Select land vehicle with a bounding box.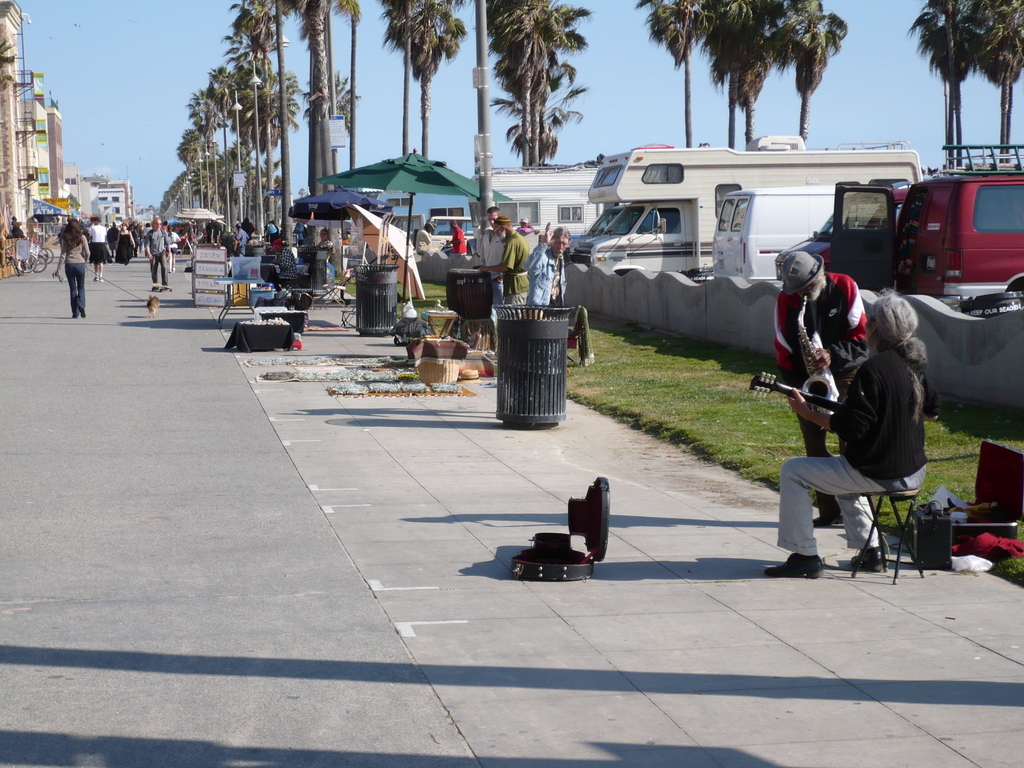
bbox=[775, 177, 915, 283].
